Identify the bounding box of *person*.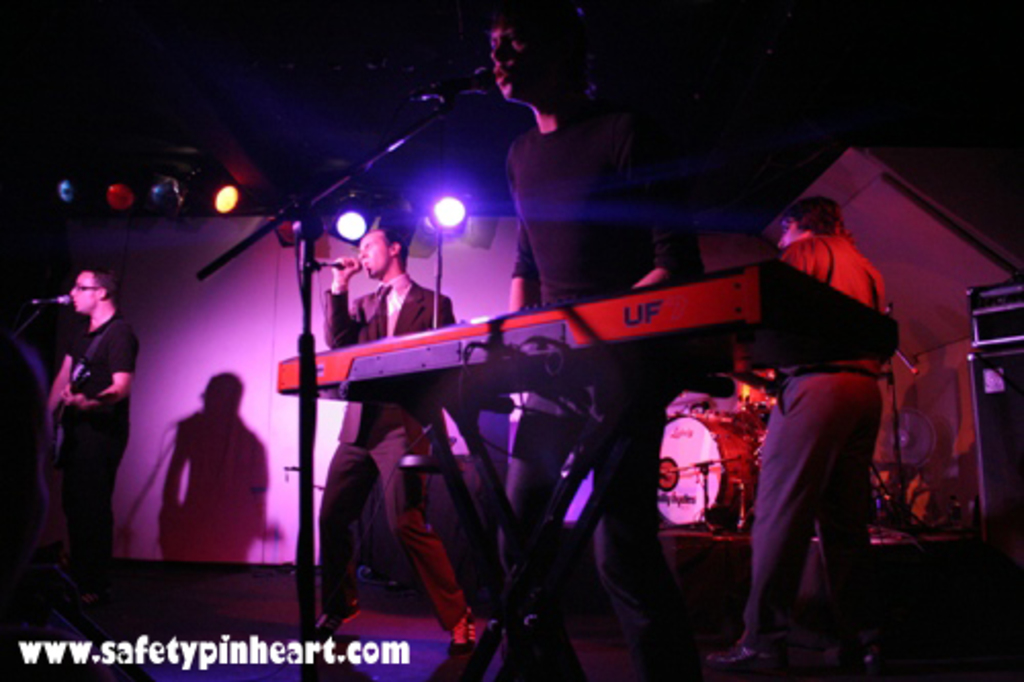
box=[492, 0, 709, 680].
